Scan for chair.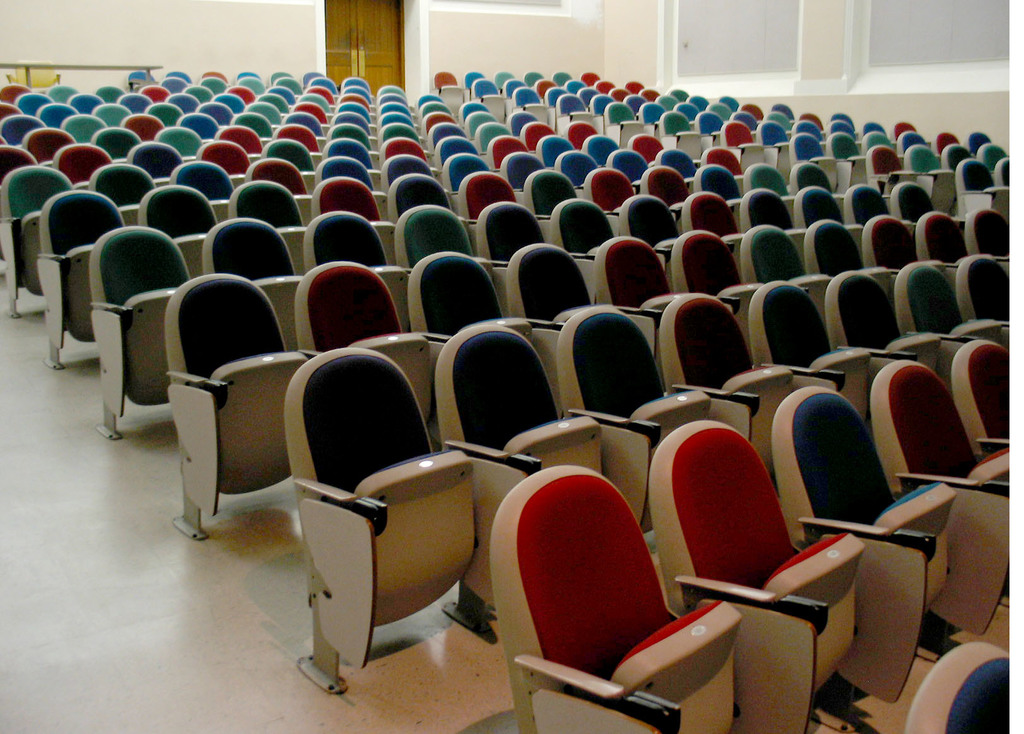
Scan result: box(892, 183, 936, 231).
